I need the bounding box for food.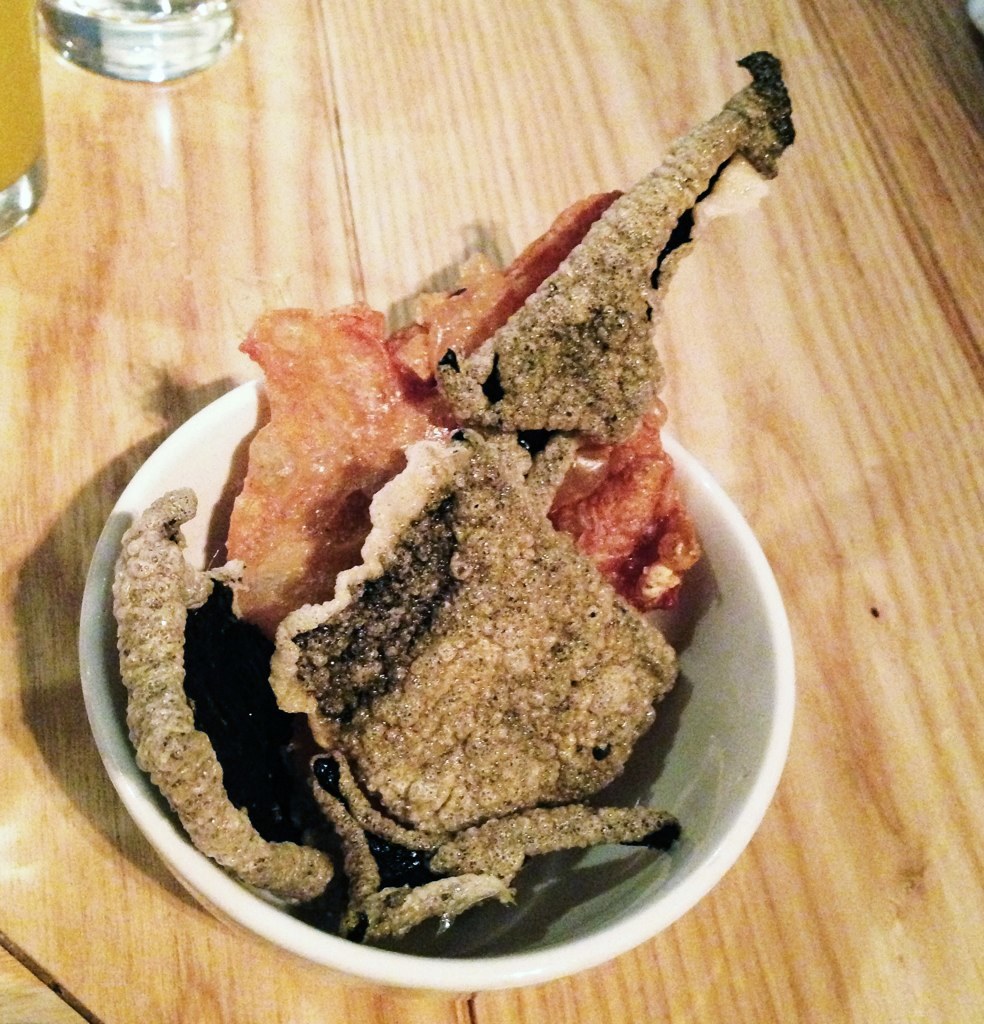
Here it is: box=[115, 53, 789, 945].
